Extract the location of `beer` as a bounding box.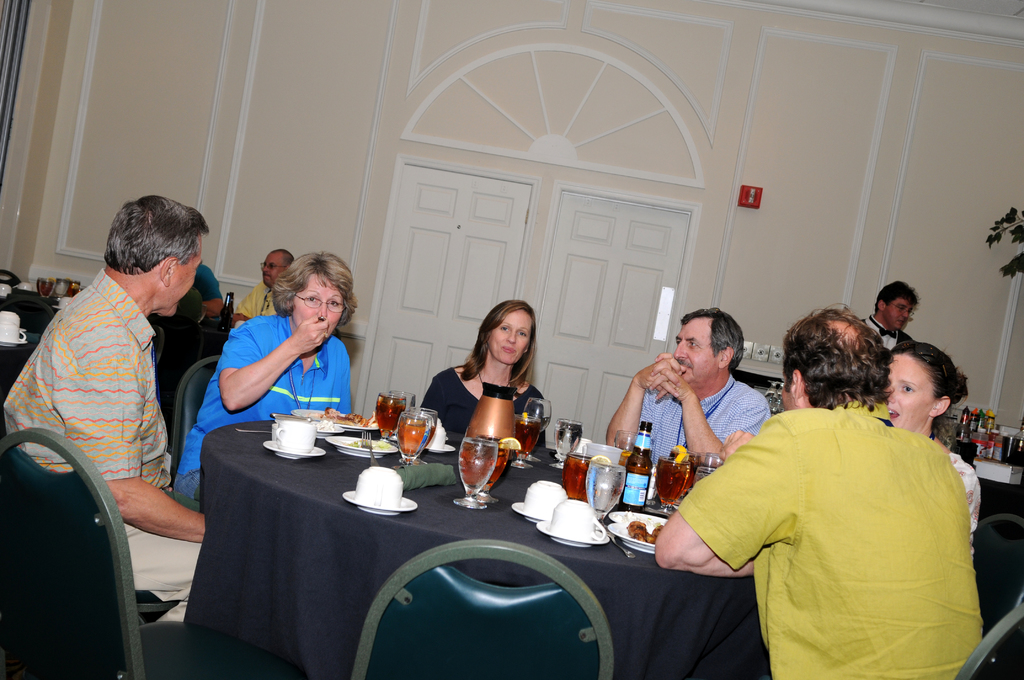
561/454/589/499.
